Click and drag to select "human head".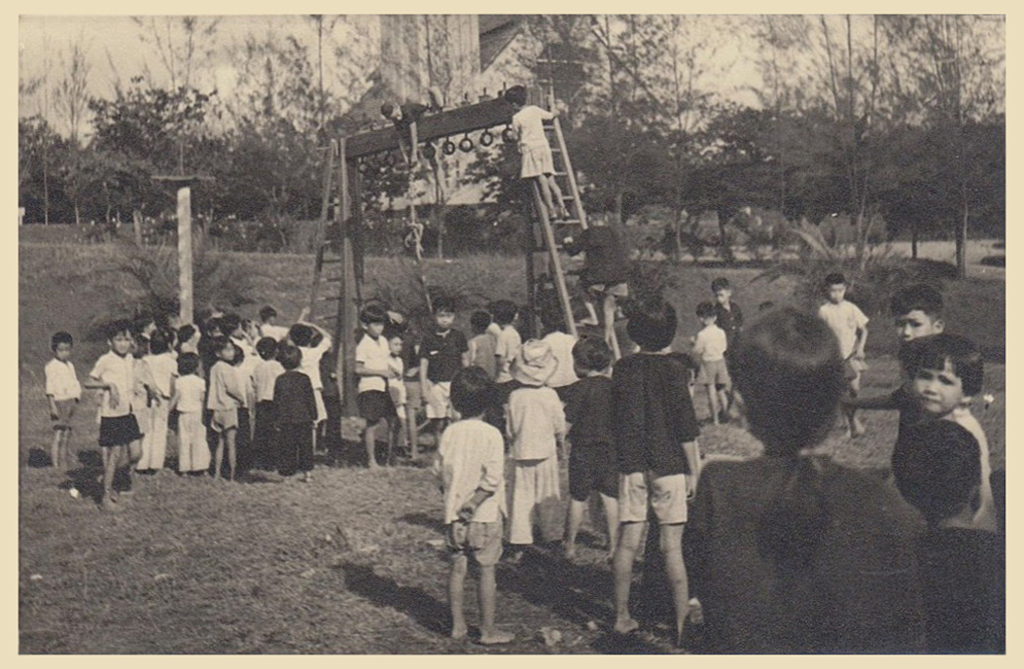
Selection: <box>386,331,402,358</box>.
